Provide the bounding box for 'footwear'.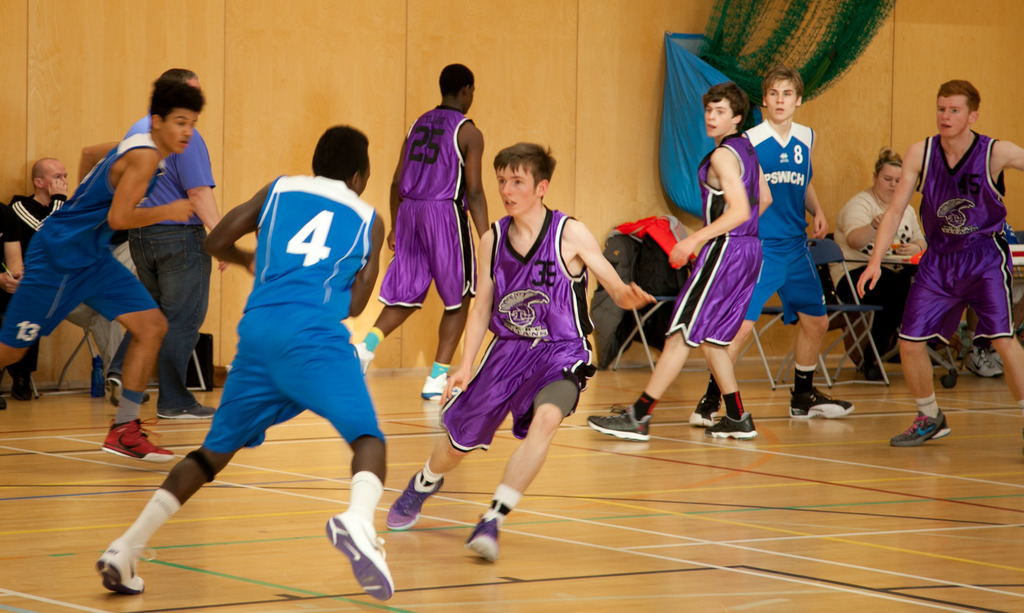
(898, 396, 956, 457).
